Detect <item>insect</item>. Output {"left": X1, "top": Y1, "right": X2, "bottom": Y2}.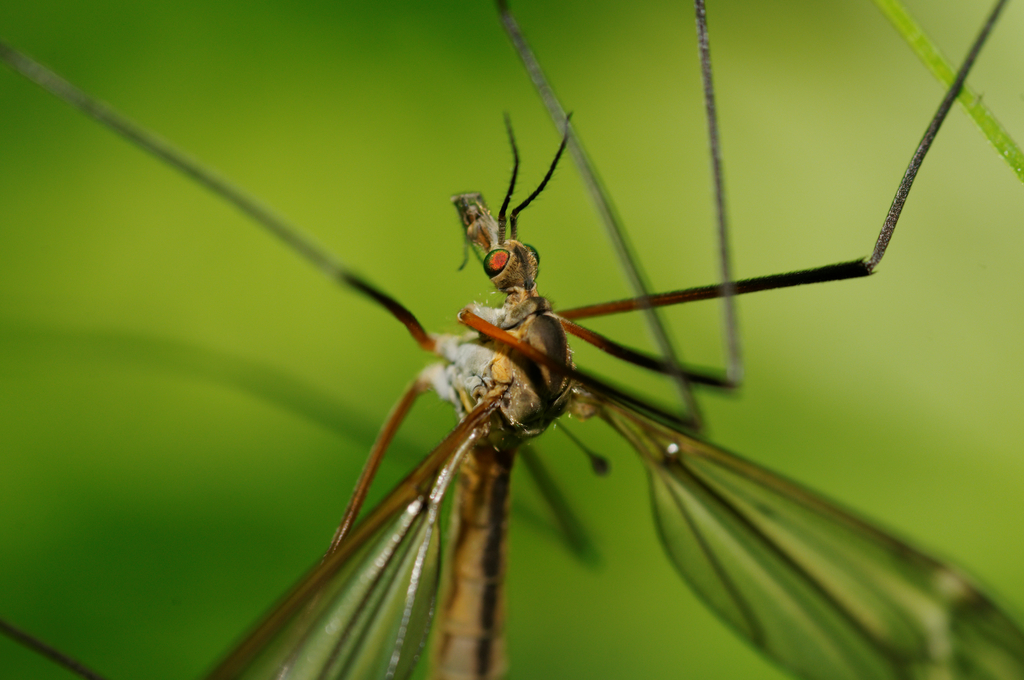
{"left": 0, "top": 0, "right": 1023, "bottom": 679}.
